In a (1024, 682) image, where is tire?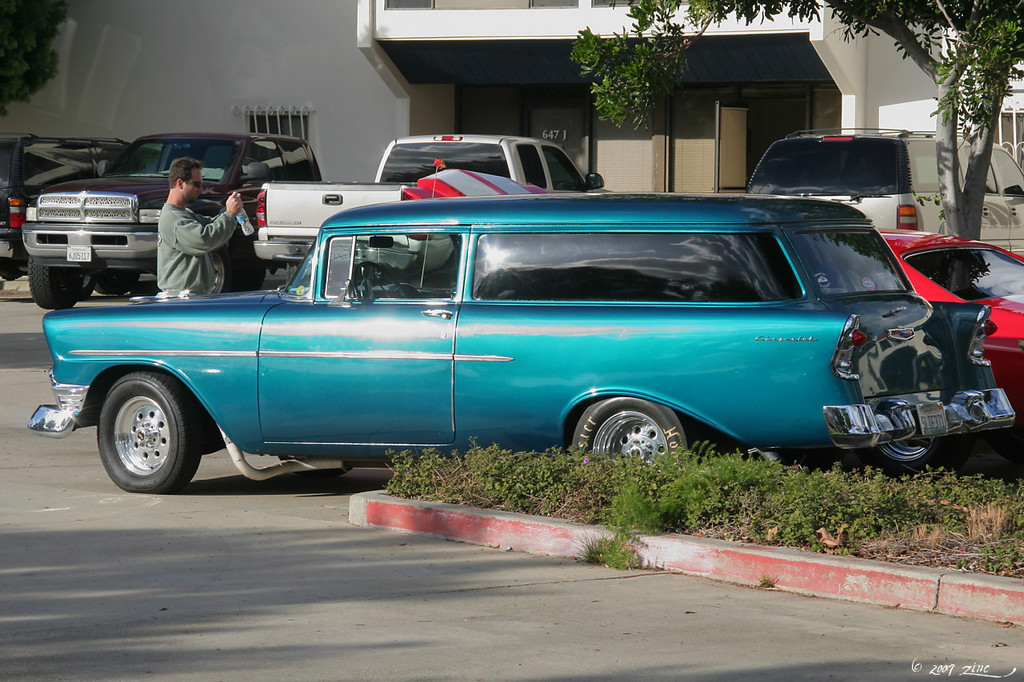
box=[874, 431, 962, 470].
